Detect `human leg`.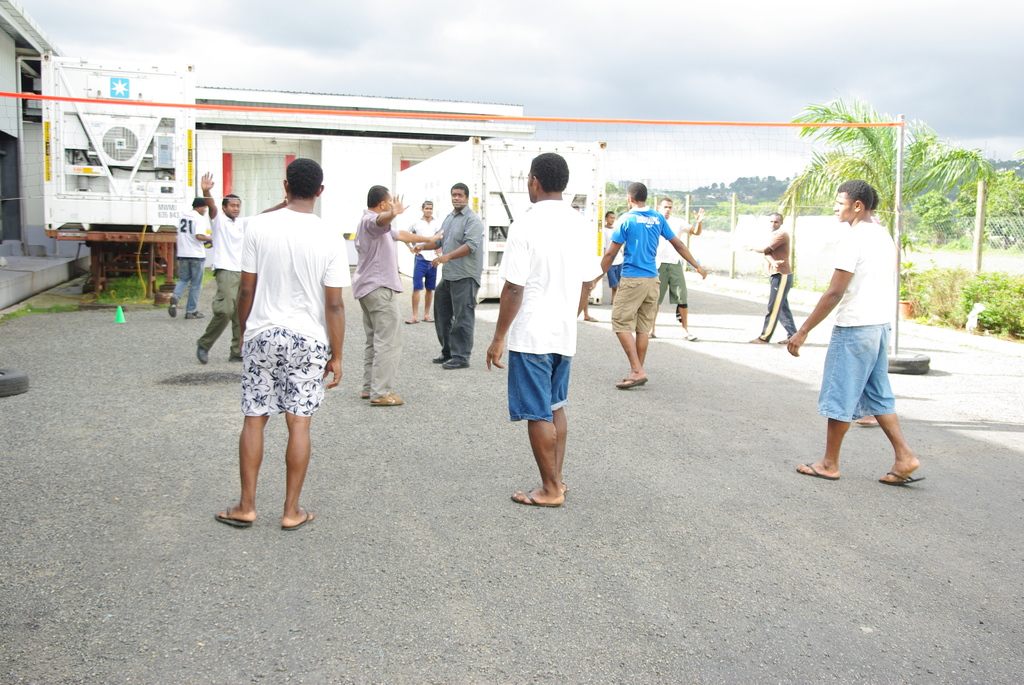
Detected at [left=193, top=271, right=235, bottom=366].
